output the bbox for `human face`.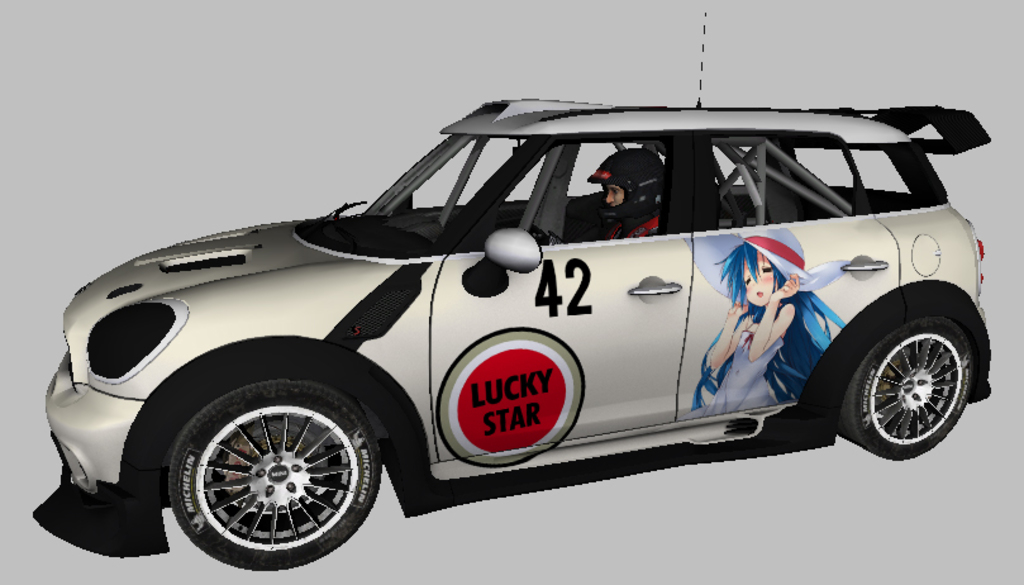
select_region(606, 182, 624, 209).
